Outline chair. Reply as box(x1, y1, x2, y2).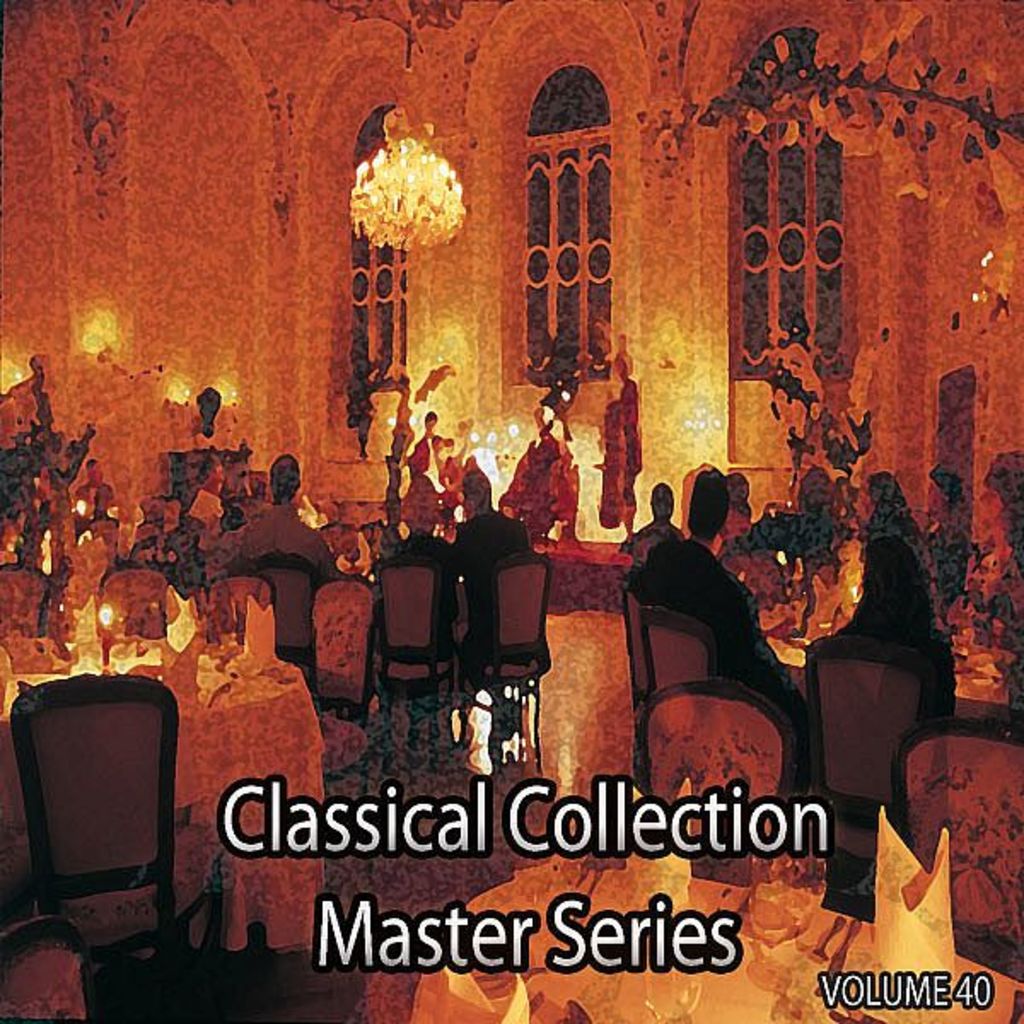
box(370, 543, 457, 759).
